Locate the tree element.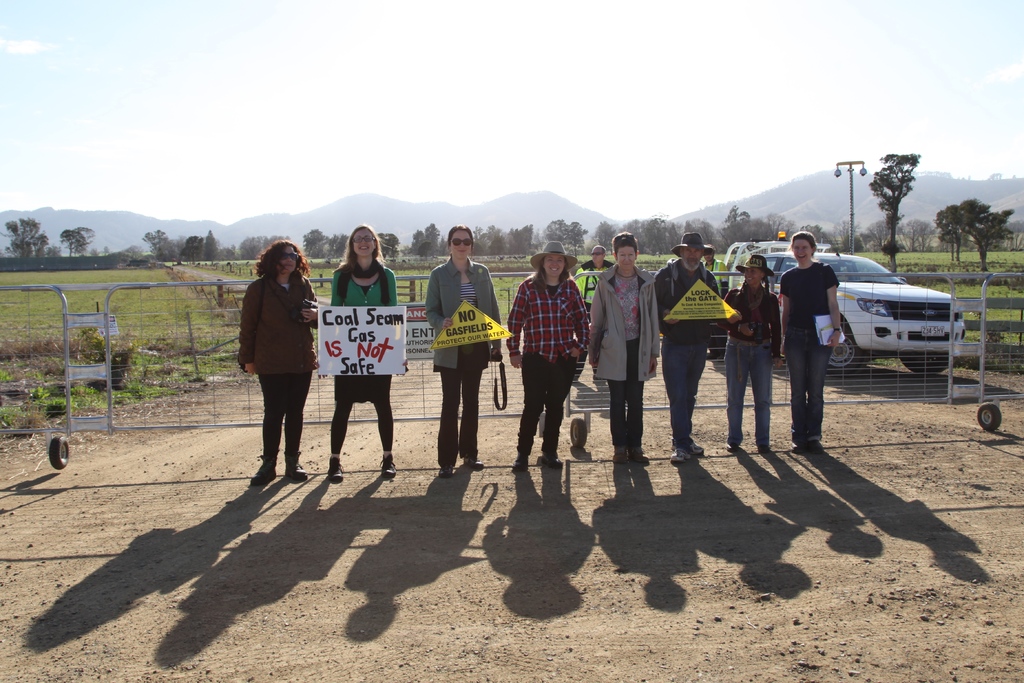
Element bbox: pyautogui.locateOnScreen(200, 227, 218, 258).
